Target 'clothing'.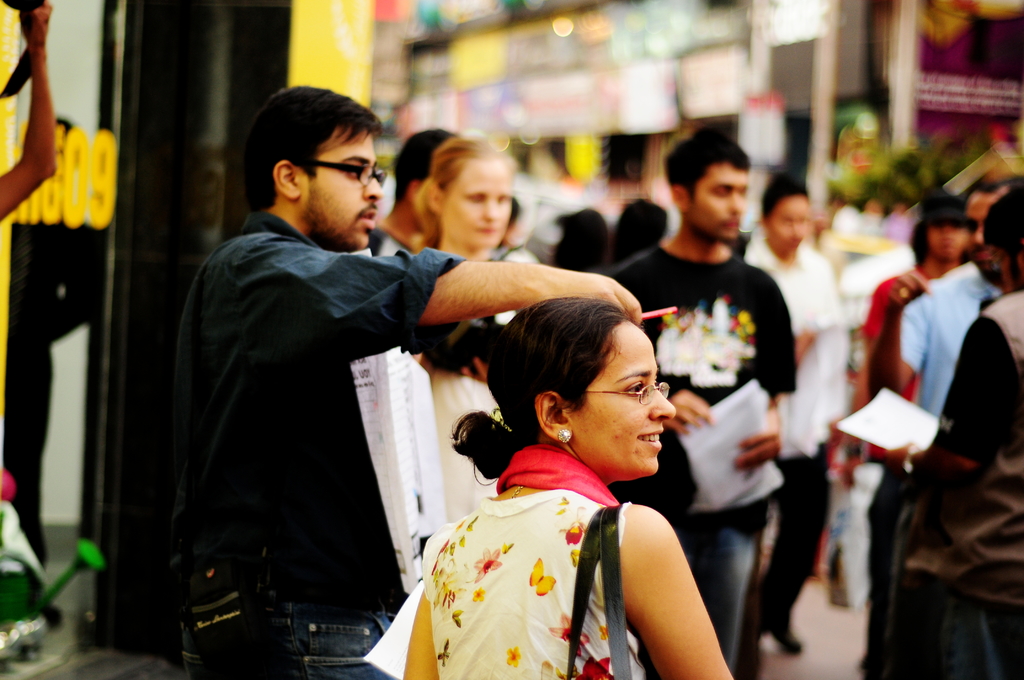
Target region: <bbox>866, 268, 935, 457</bbox>.
